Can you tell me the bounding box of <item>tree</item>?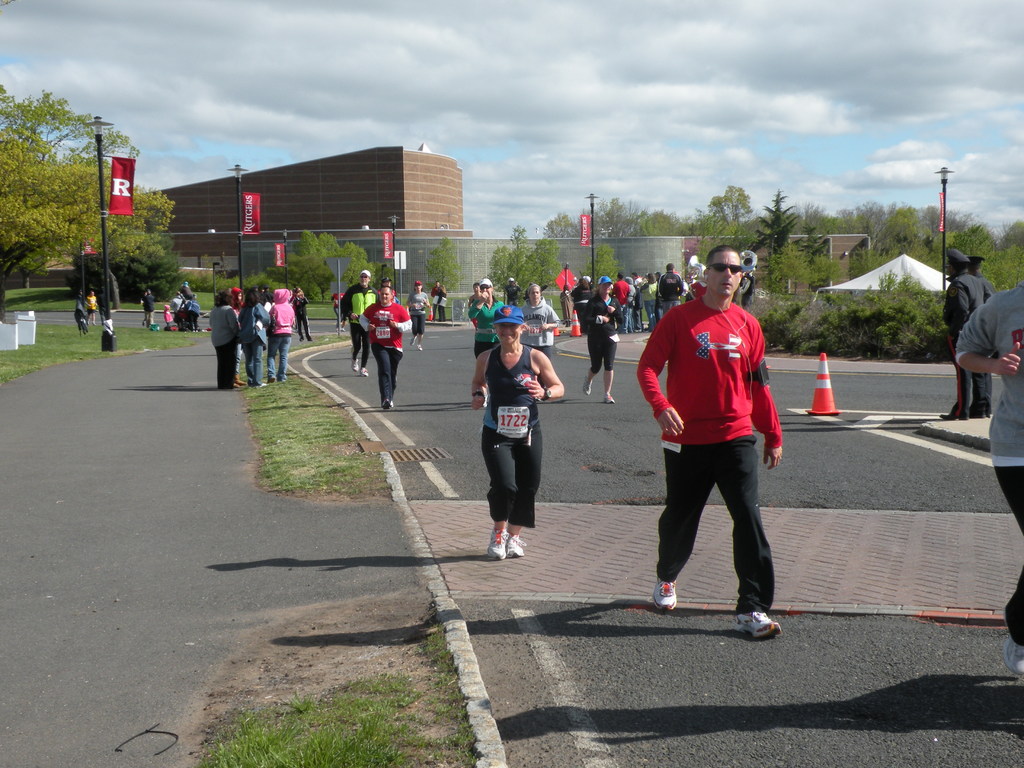
rect(540, 209, 583, 241).
